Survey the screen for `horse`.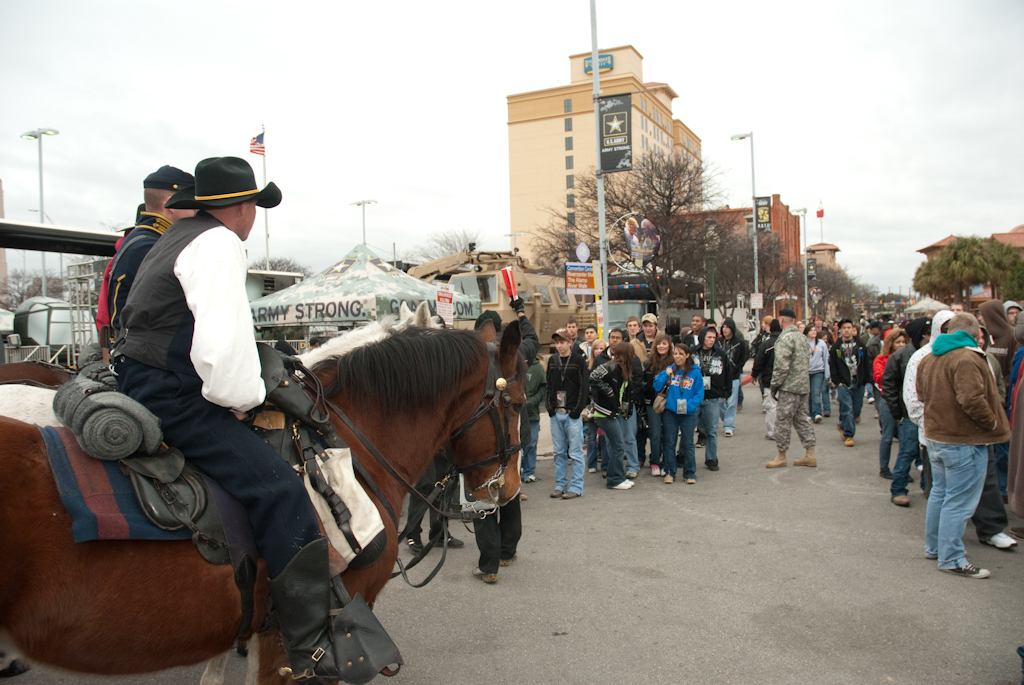
Survey found: x1=0 y1=317 x2=530 y2=684.
